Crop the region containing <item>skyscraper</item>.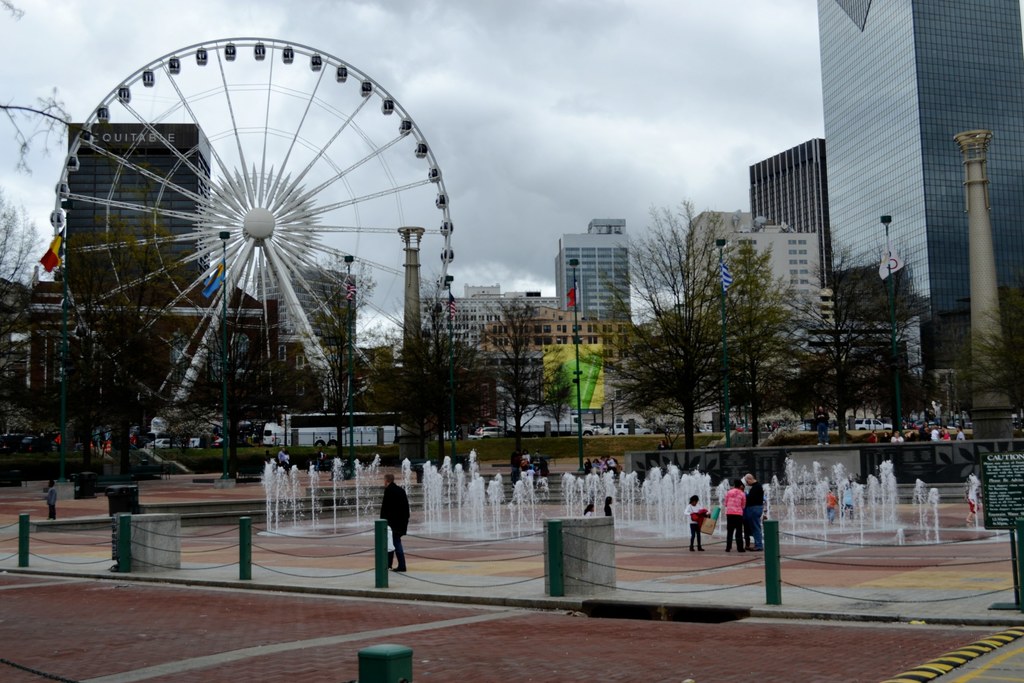
Crop region: 819,0,1023,415.
